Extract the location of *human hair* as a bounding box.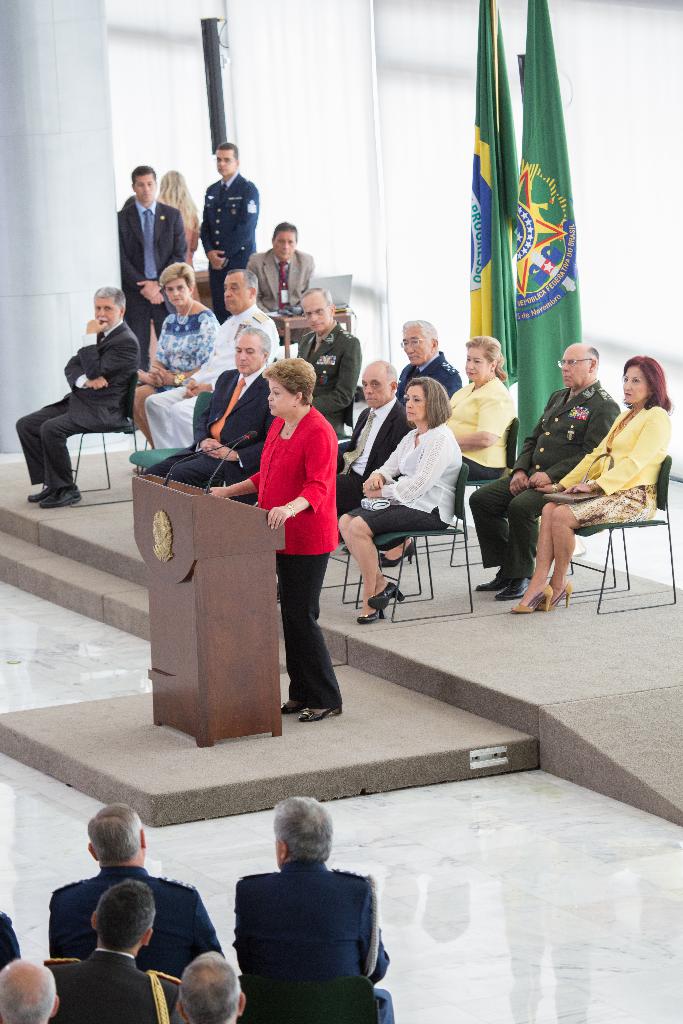
locate(256, 351, 321, 415).
